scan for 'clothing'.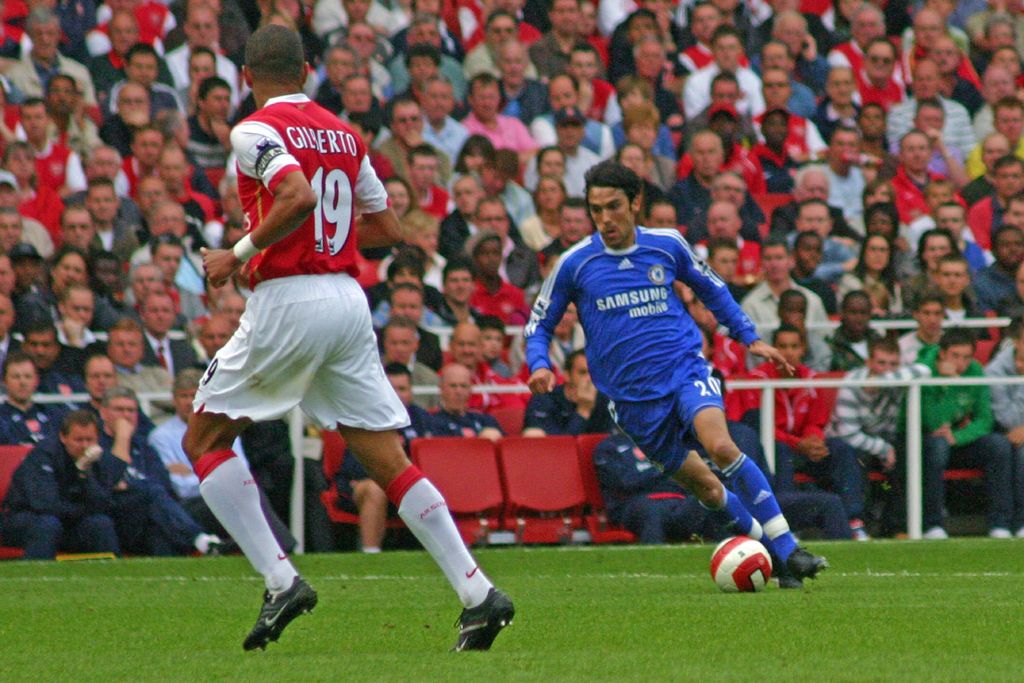
Scan result: bbox=(415, 180, 448, 210).
